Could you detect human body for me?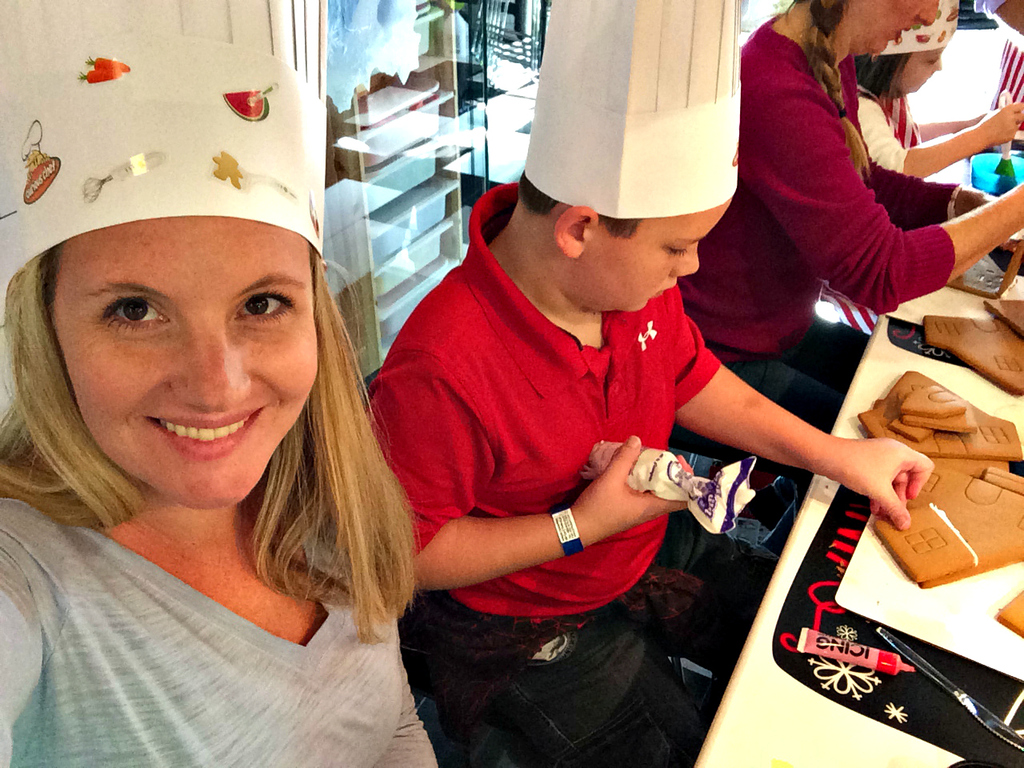
Detection result: x1=0, y1=28, x2=447, y2=767.
